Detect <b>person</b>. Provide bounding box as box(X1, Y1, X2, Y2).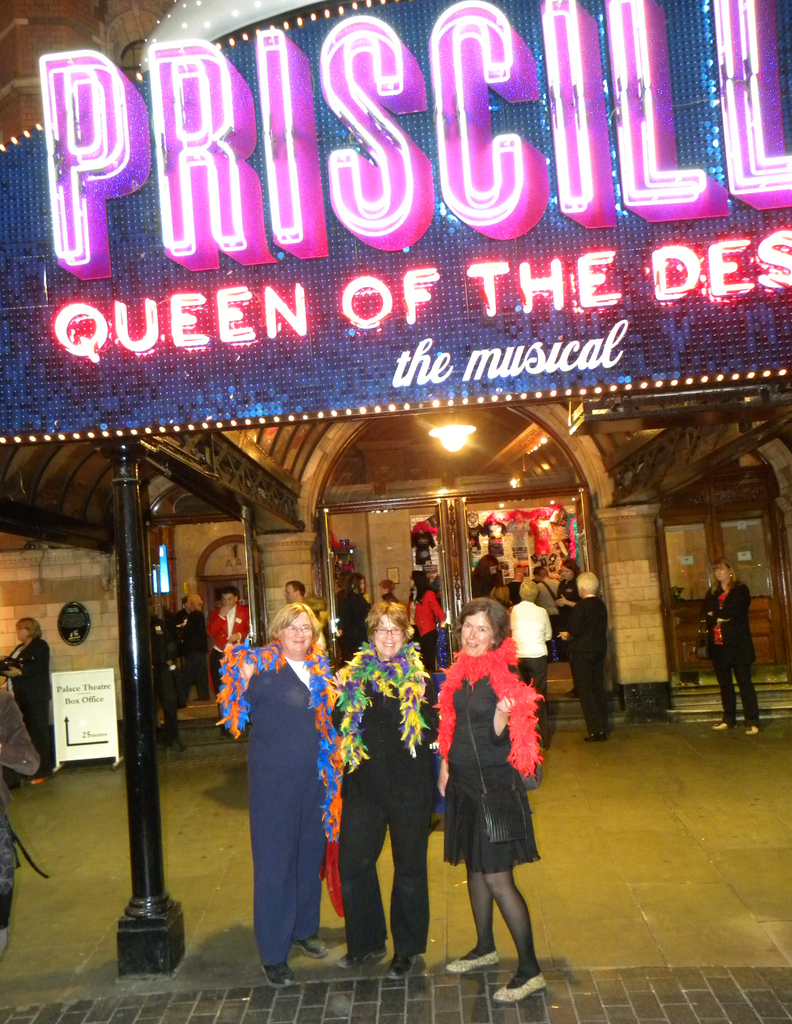
box(532, 568, 560, 617).
